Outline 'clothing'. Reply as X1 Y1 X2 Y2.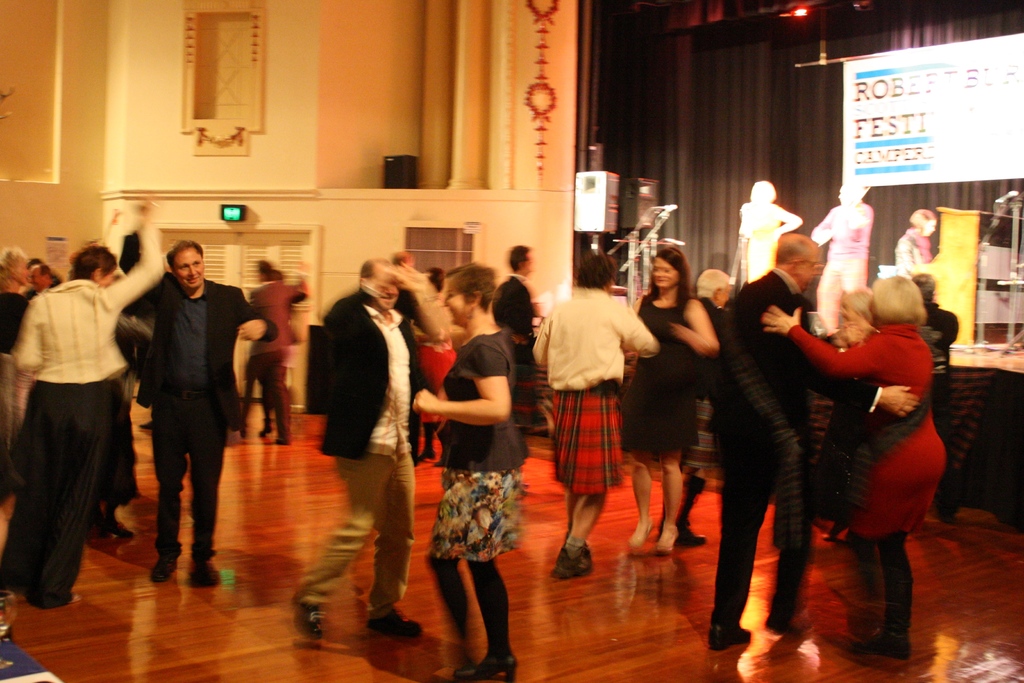
250 276 311 446.
